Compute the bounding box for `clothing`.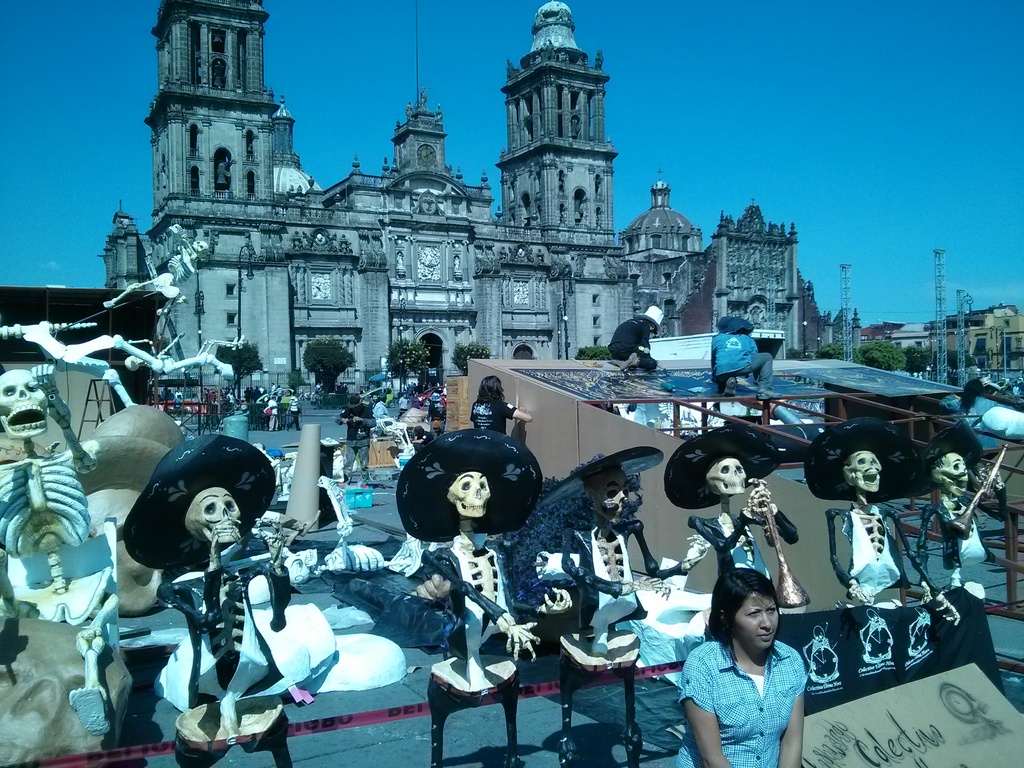
detection(710, 326, 772, 387).
